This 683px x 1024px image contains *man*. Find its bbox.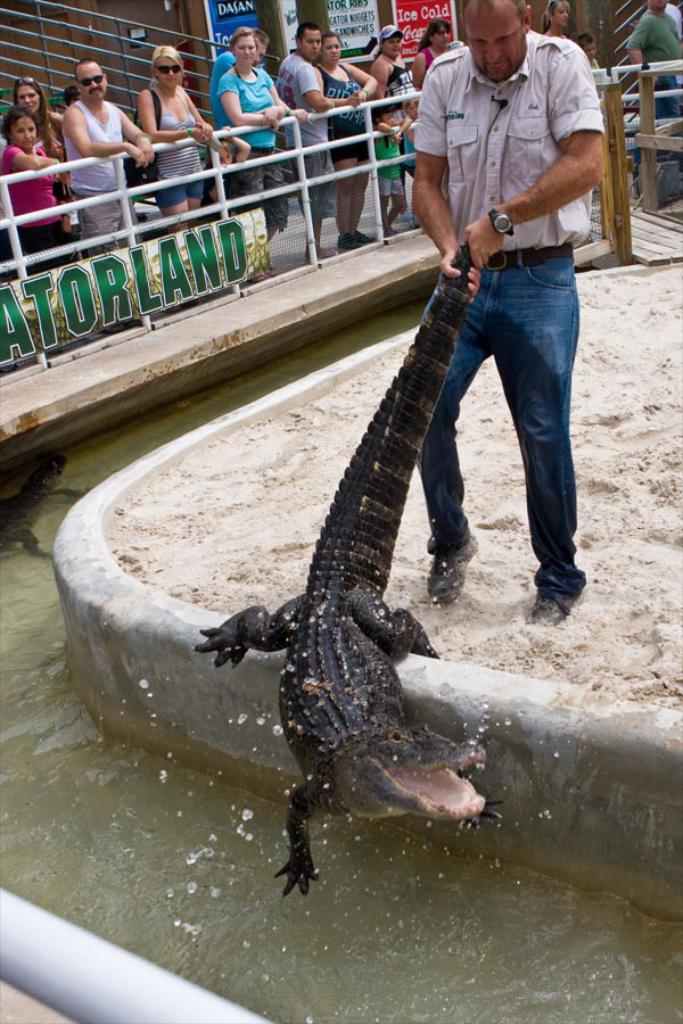
(273, 23, 352, 262).
